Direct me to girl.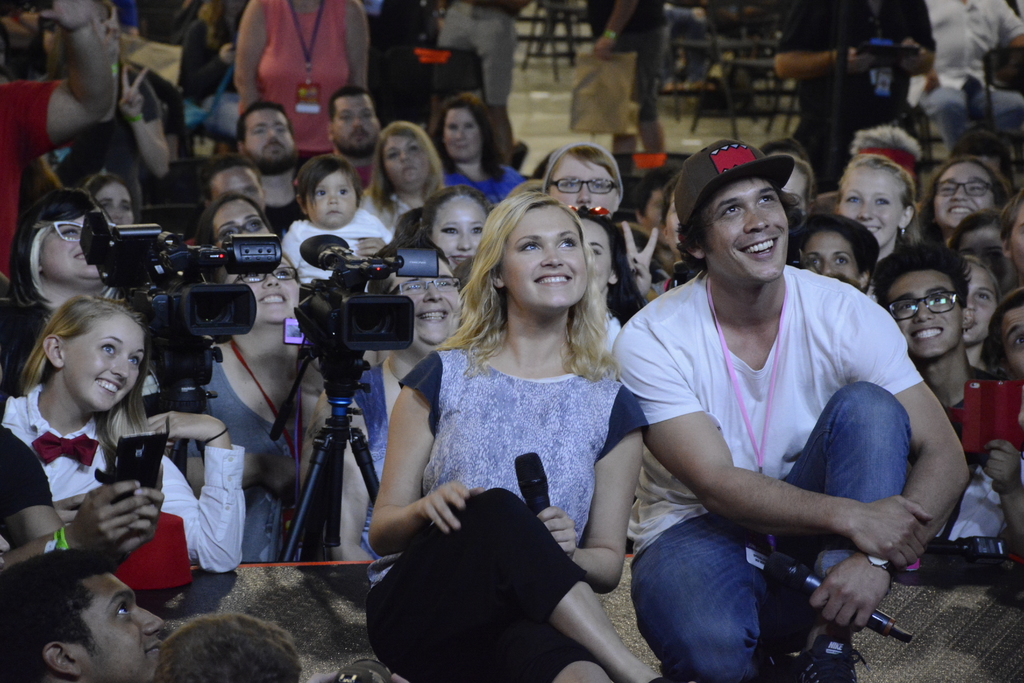
Direction: <region>840, 154, 919, 256</region>.
